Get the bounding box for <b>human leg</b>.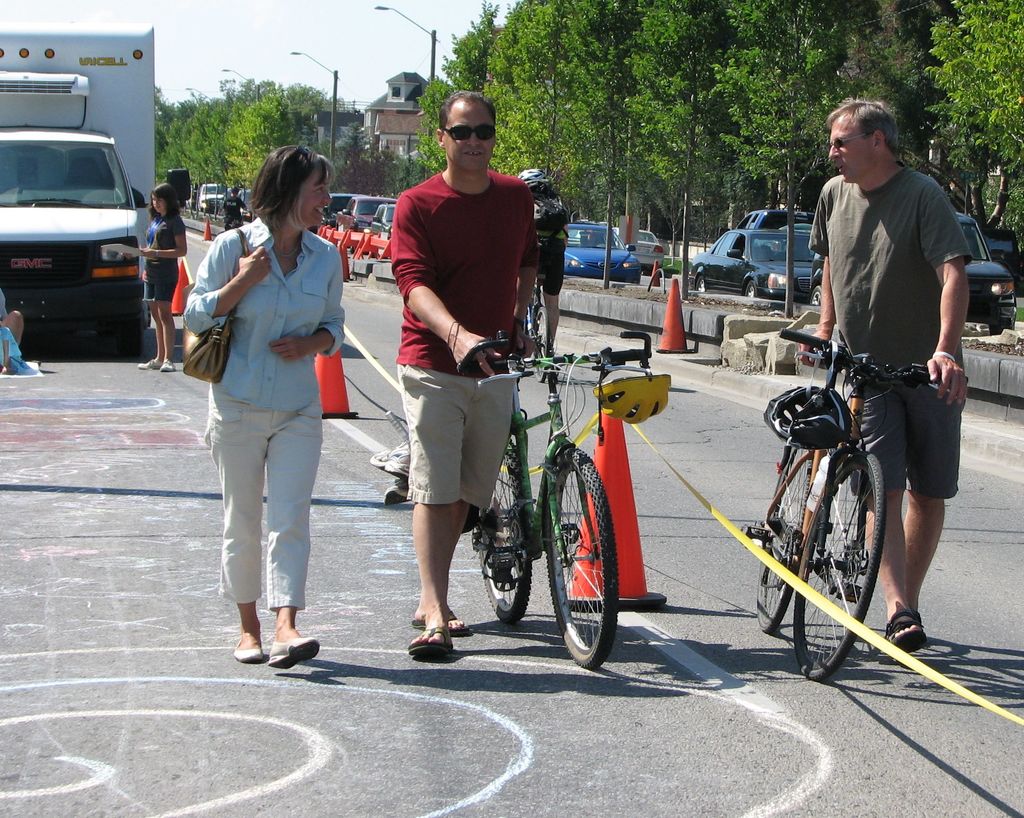
BBox(134, 257, 163, 369).
